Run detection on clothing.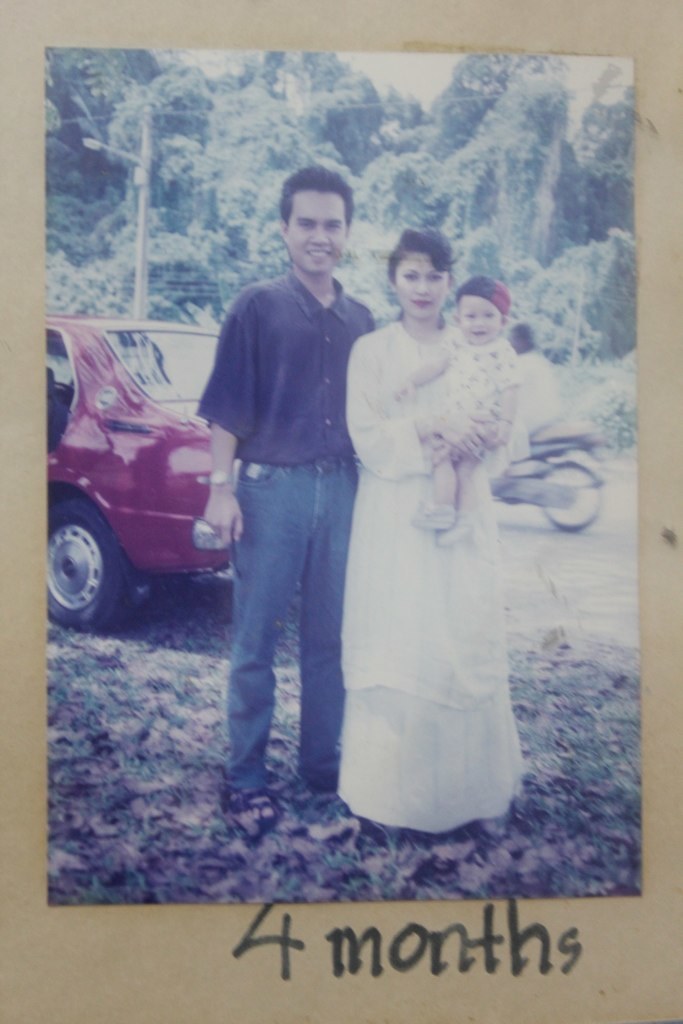
Result: <region>416, 333, 514, 464</region>.
